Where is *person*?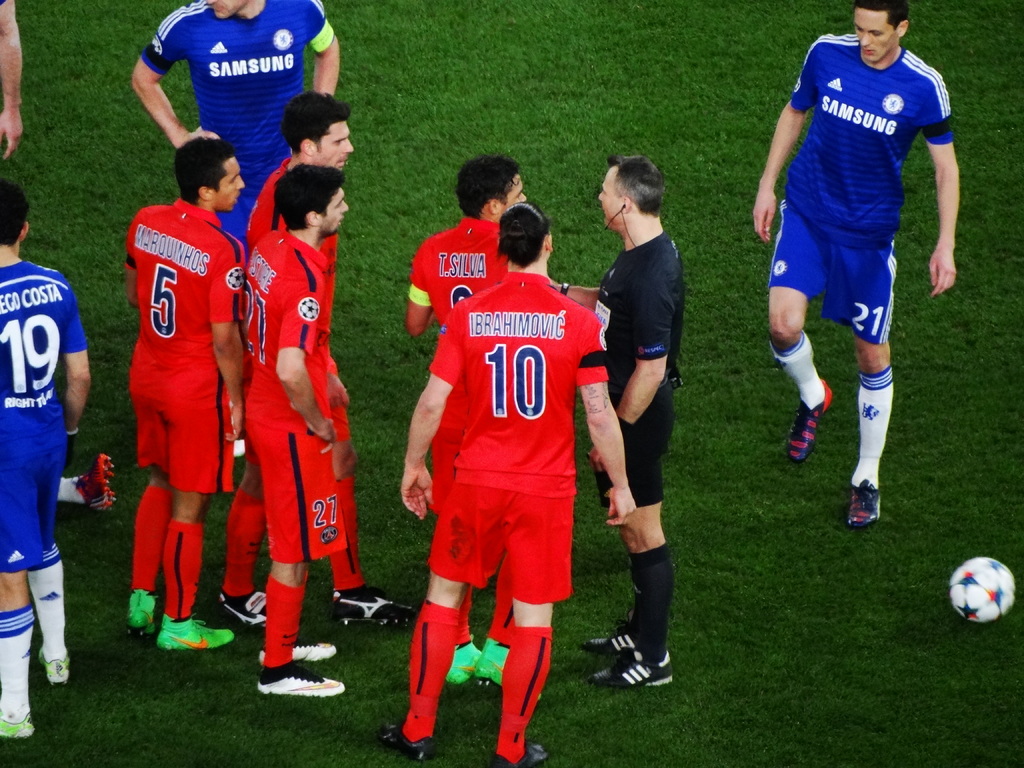
x1=128, y1=0, x2=334, y2=261.
